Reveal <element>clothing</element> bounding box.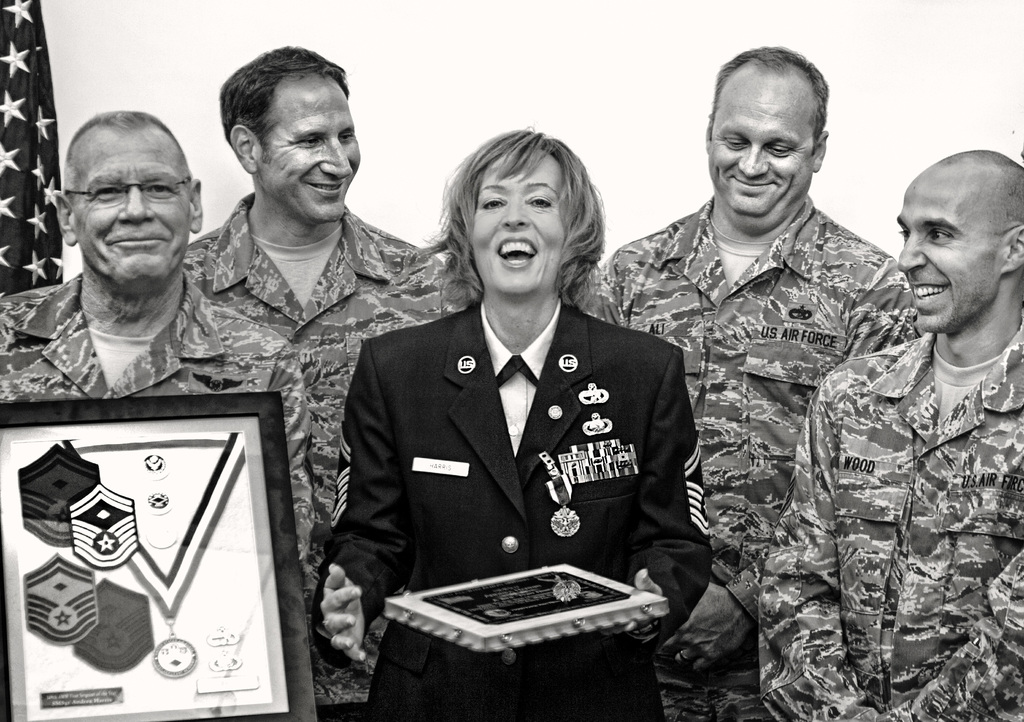
Revealed: locate(161, 183, 462, 696).
